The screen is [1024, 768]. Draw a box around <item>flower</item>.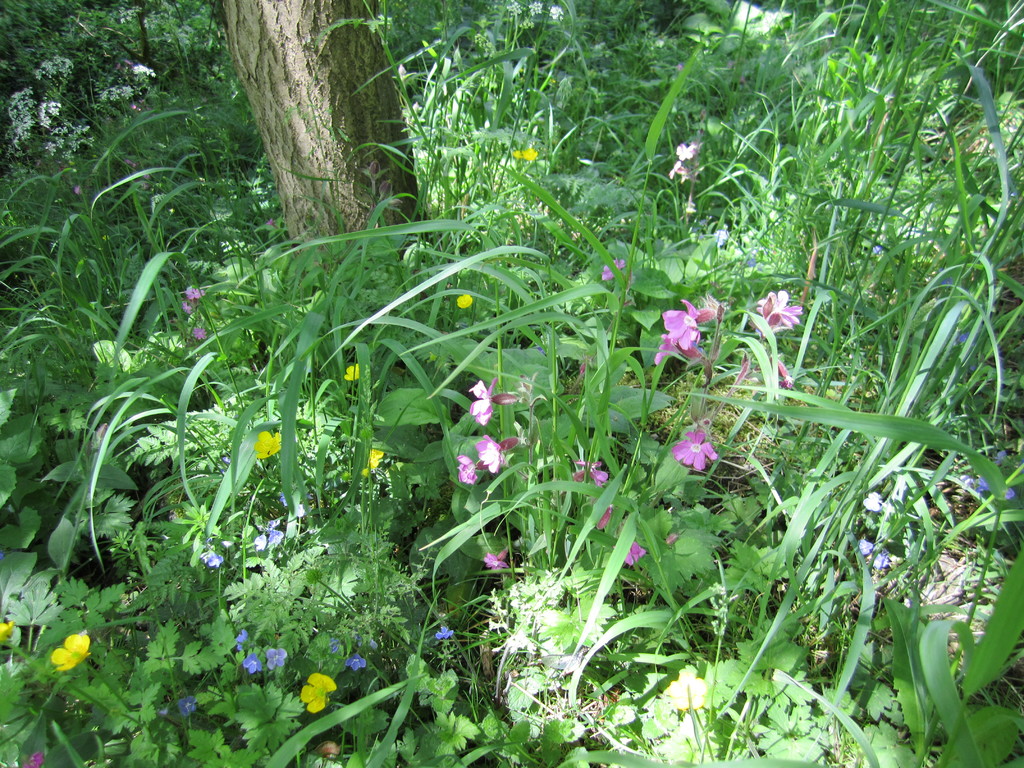
<box>659,331,700,364</box>.
